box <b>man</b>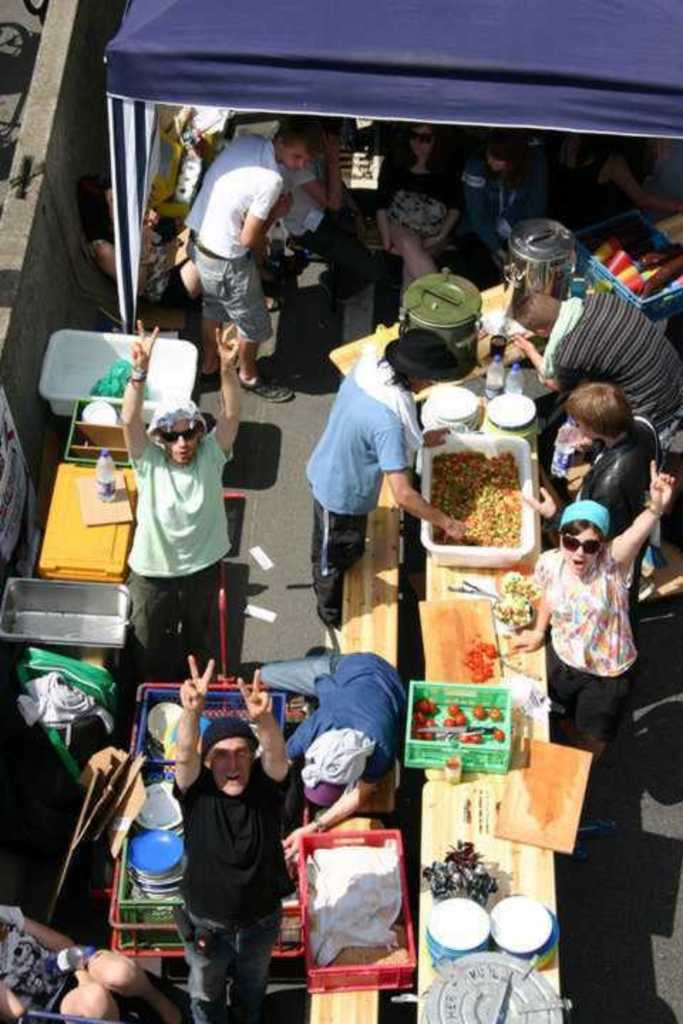
(178,115,302,411)
